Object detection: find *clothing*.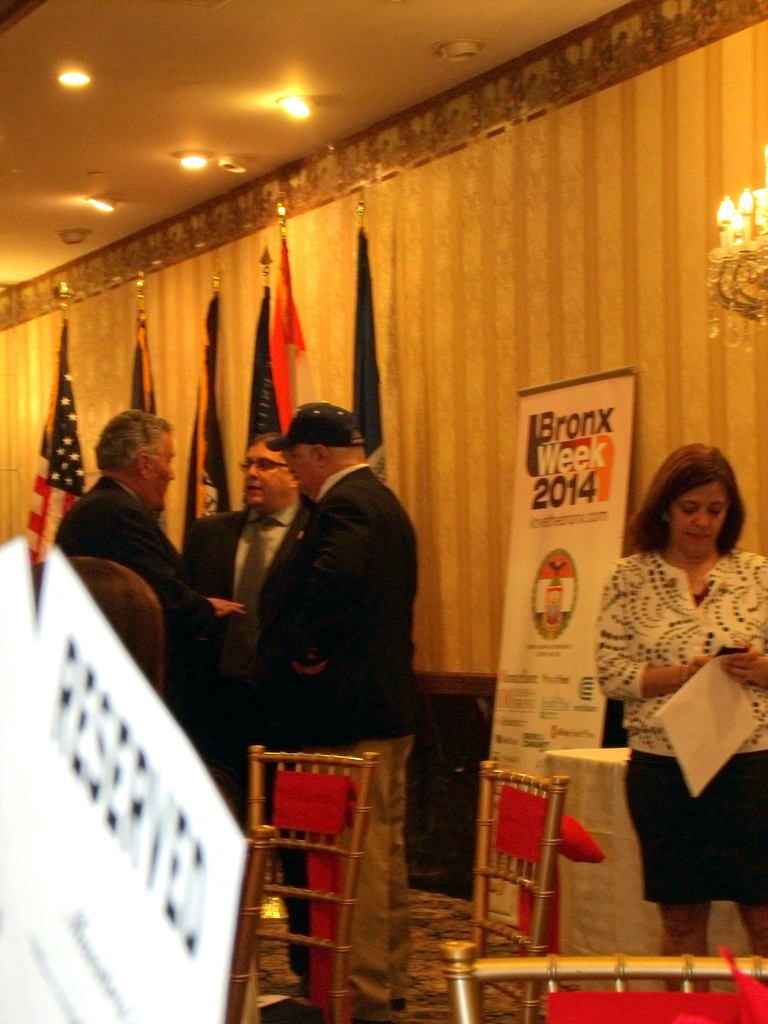
{"x1": 250, "y1": 462, "x2": 429, "y2": 1005}.
